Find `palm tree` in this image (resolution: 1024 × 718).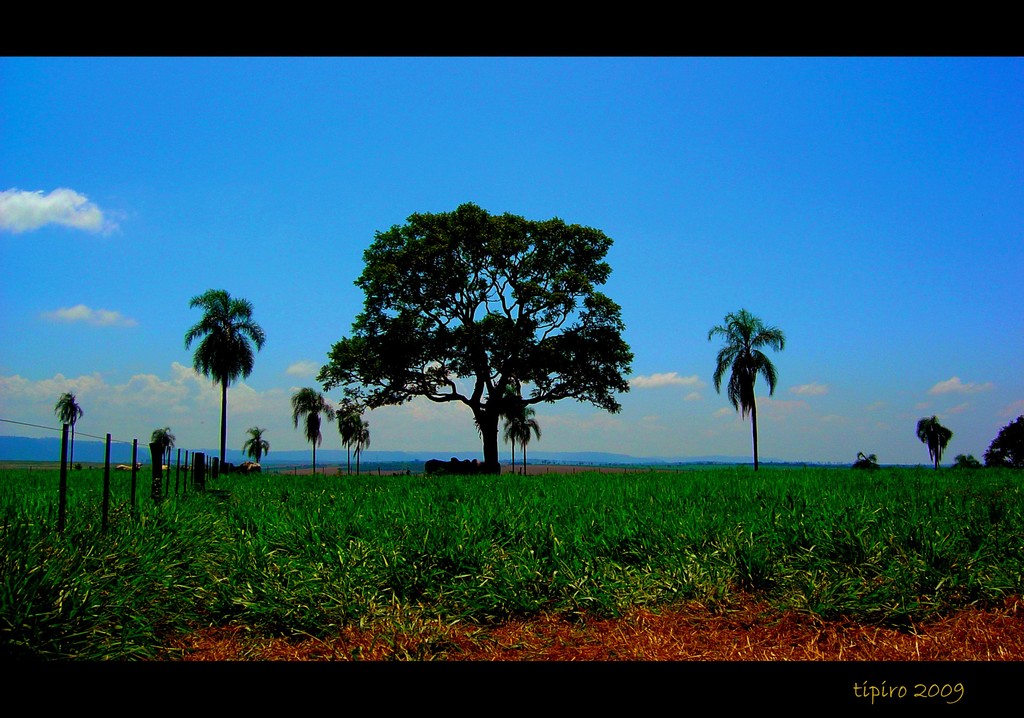
detection(184, 282, 253, 476).
